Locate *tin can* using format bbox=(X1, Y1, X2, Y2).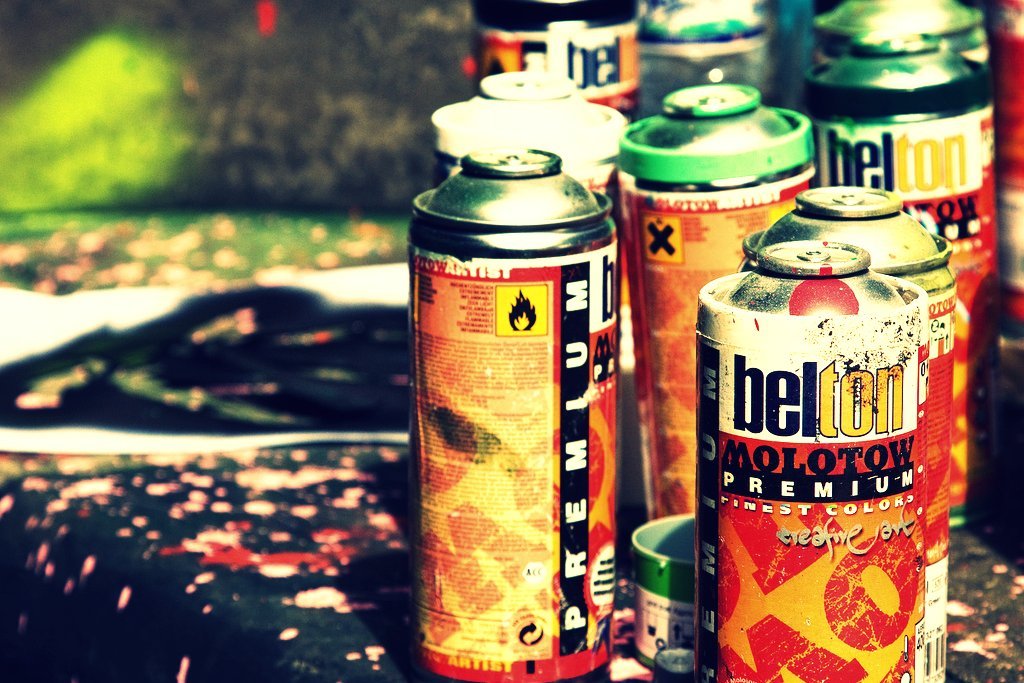
bbox=(740, 179, 956, 677).
